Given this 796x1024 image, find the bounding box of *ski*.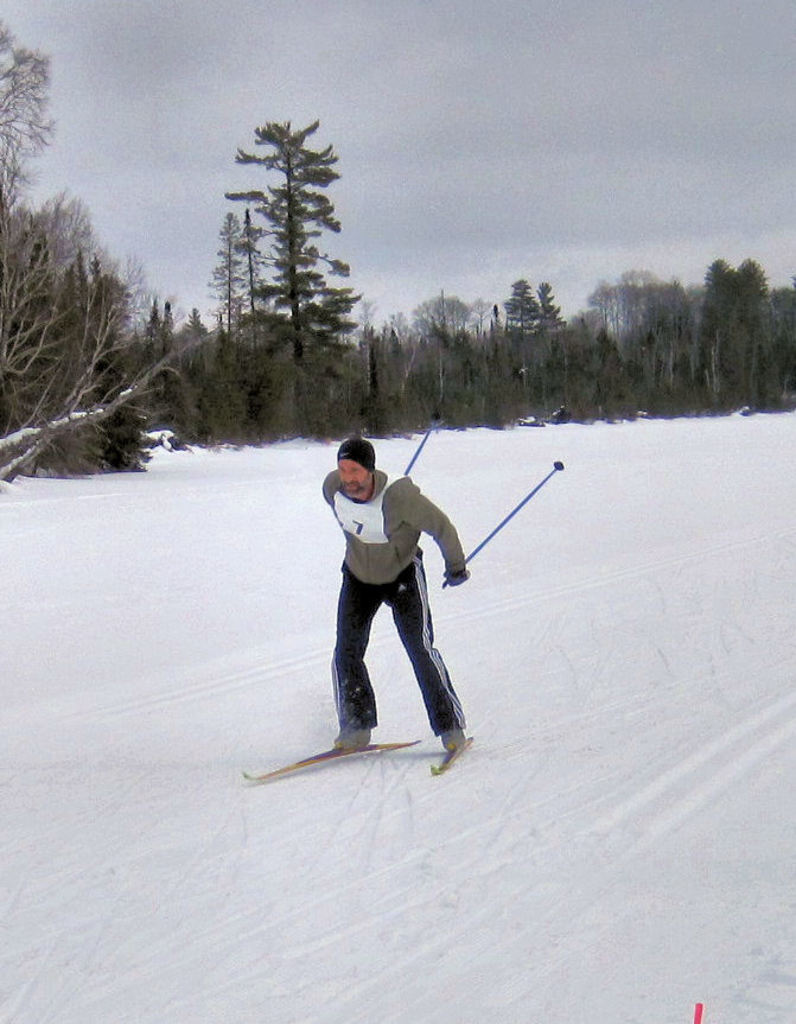
l=229, t=730, r=434, b=791.
